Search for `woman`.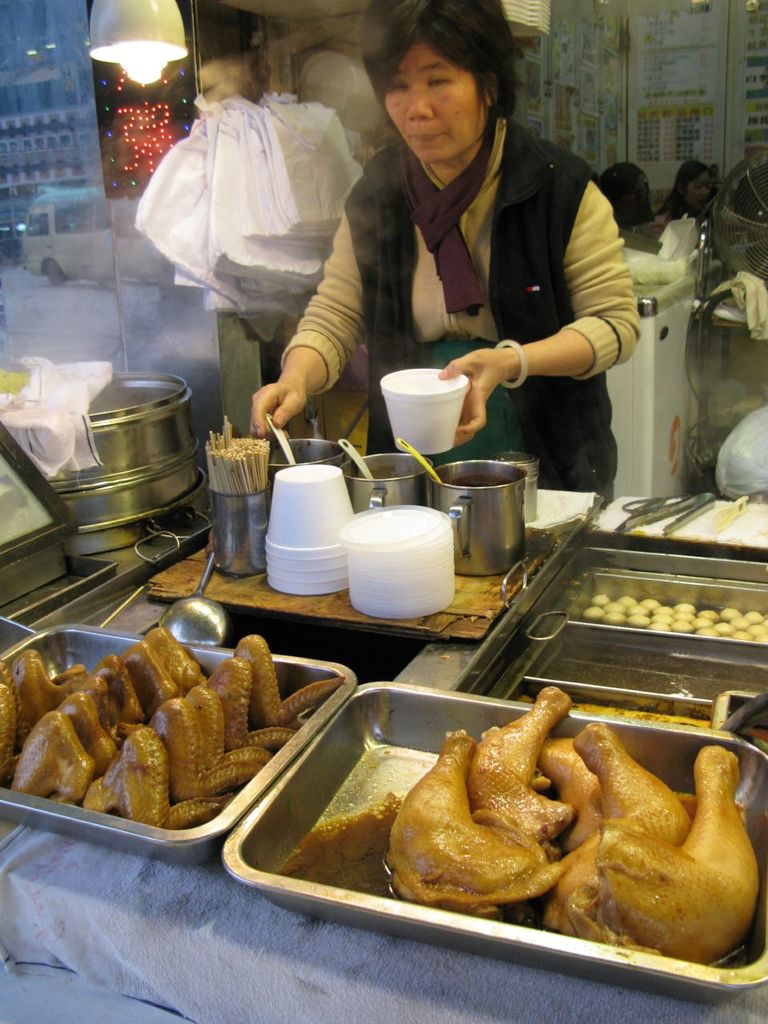
Found at 284,21,649,489.
